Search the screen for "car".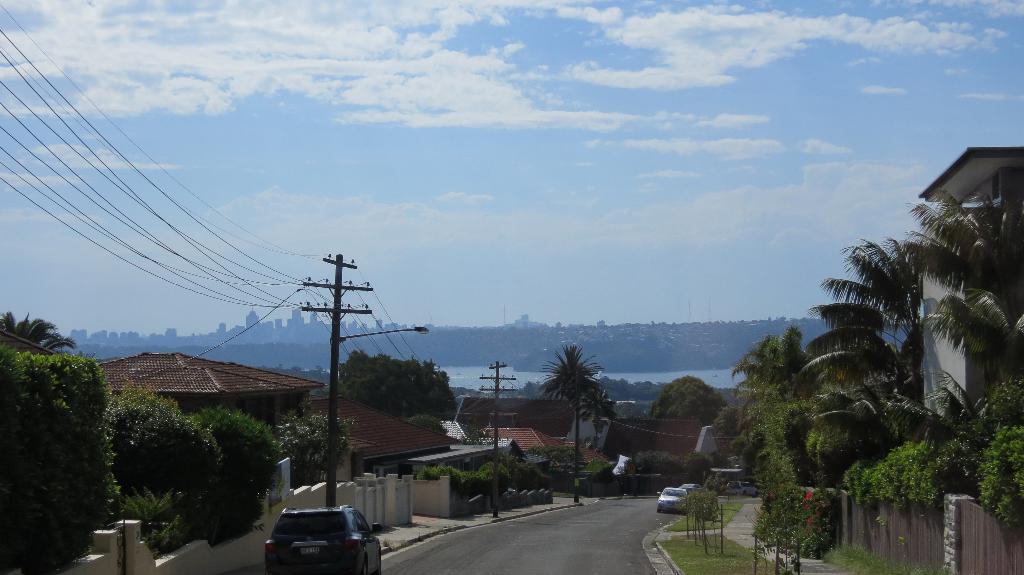
Found at <bbox>291, 496, 381, 572</bbox>.
